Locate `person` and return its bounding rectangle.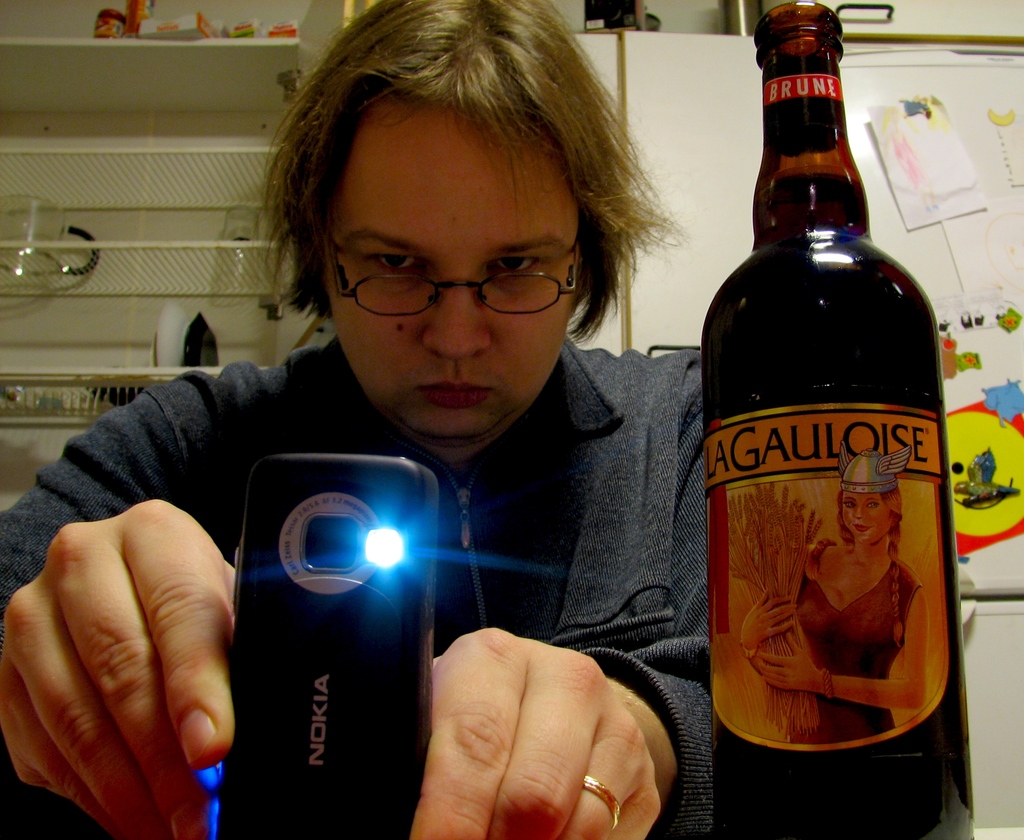
BBox(742, 441, 922, 740).
